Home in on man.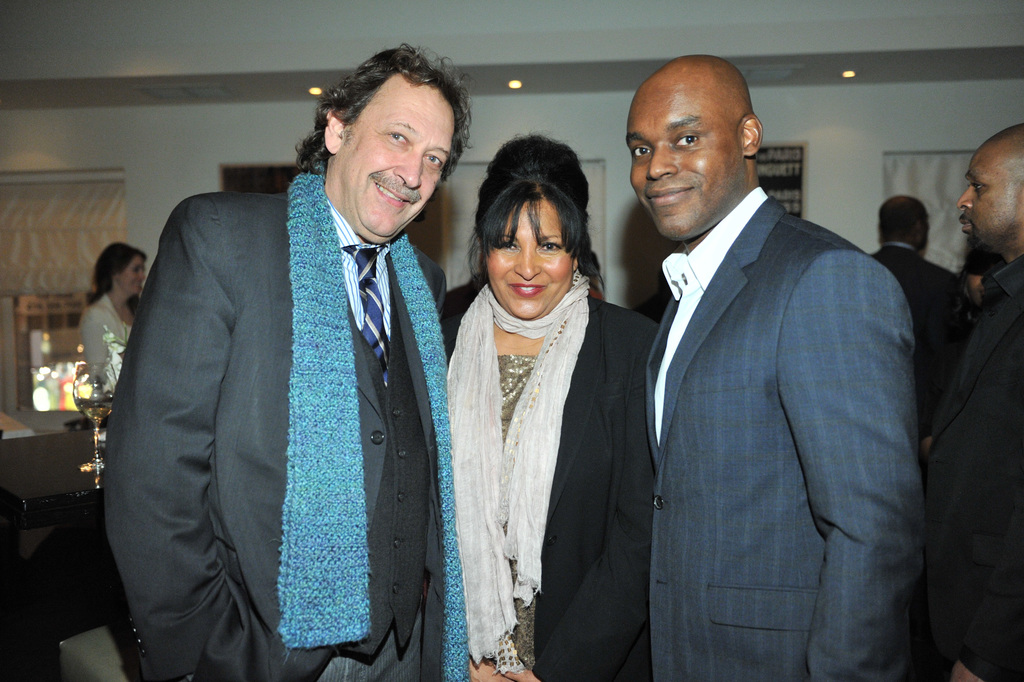
Homed in at select_region(593, 40, 937, 669).
